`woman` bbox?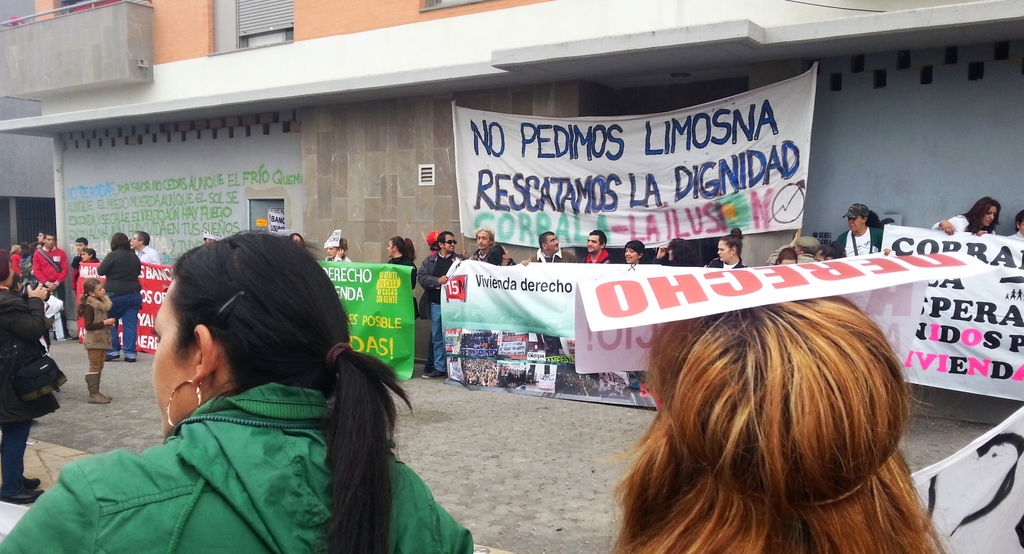
(929,197,1005,246)
